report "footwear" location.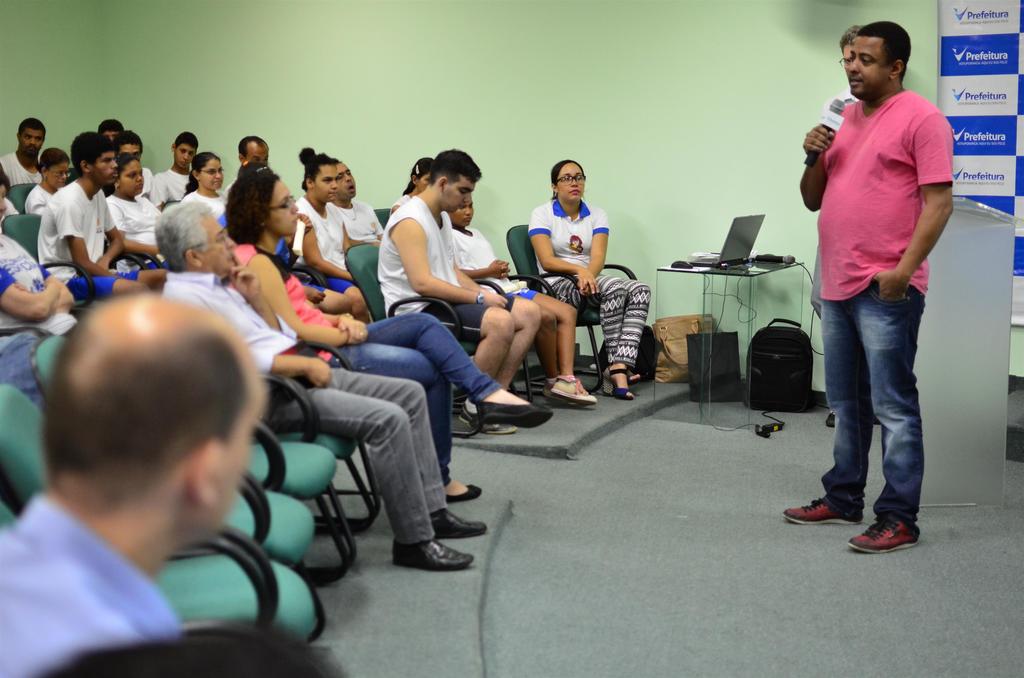
Report: locate(431, 505, 493, 542).
